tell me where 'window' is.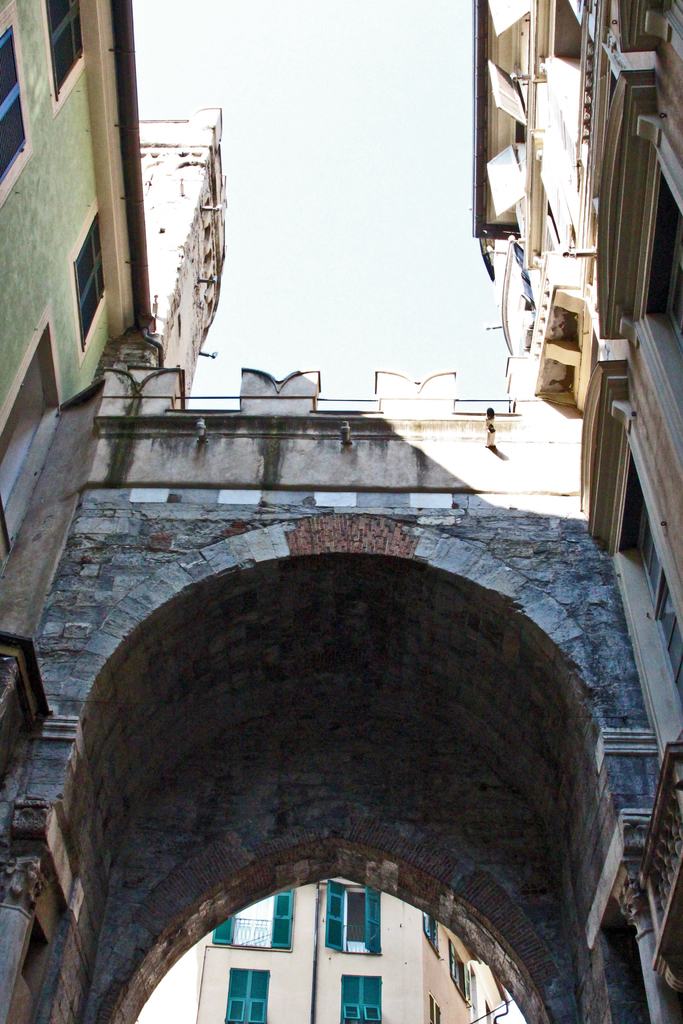
'window' is at [342, 978, 380, 1023].
